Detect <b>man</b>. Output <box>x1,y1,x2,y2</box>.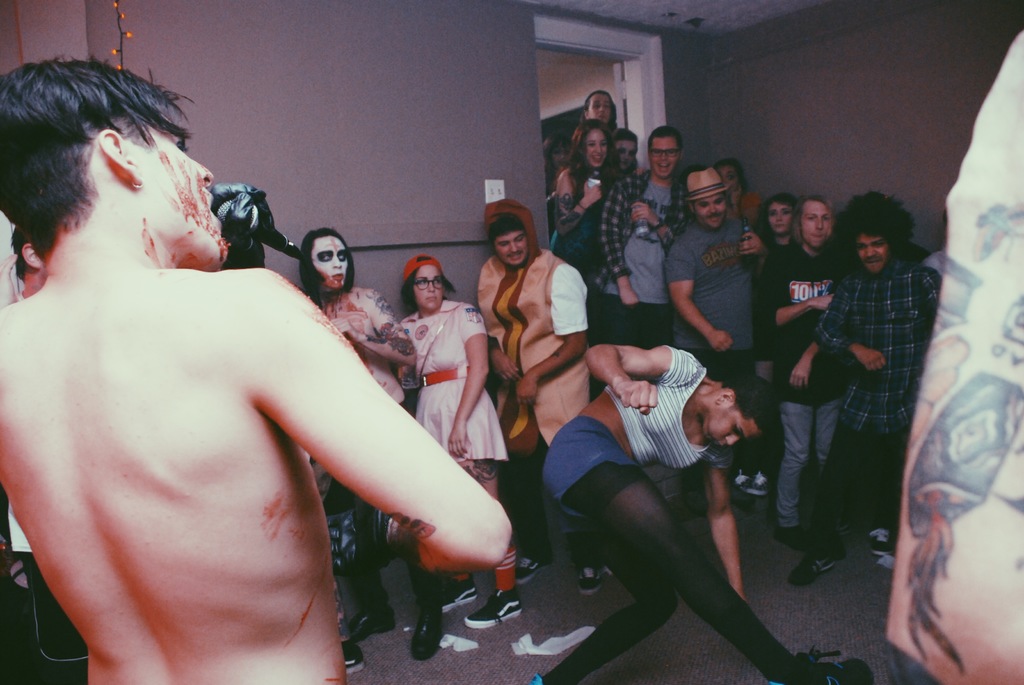
<box>21,89,513,672</box>.
